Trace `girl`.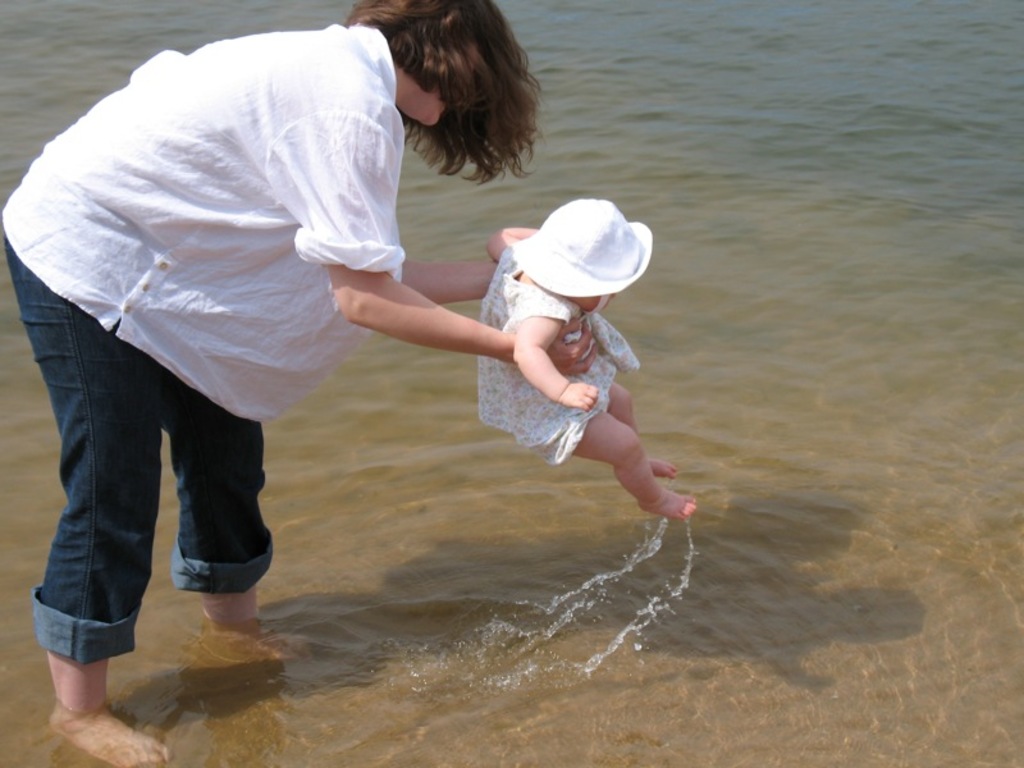
Traced to bbox=(479, 200, 696, 521).
